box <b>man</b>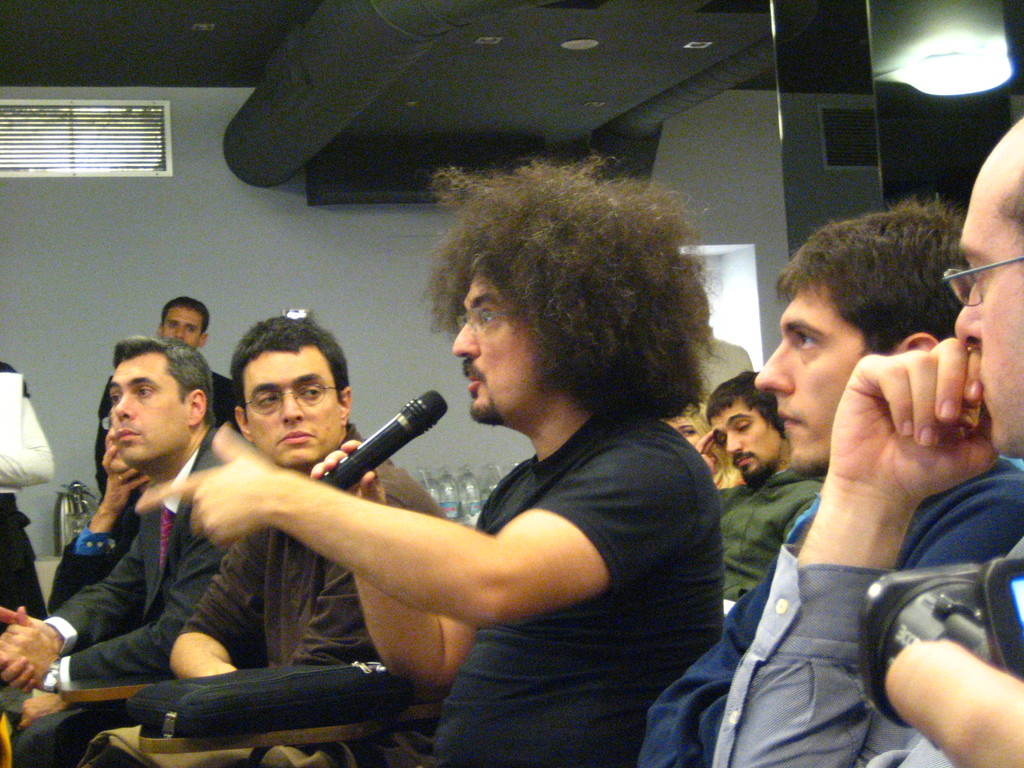
rect(91, 154, 719, 767)
